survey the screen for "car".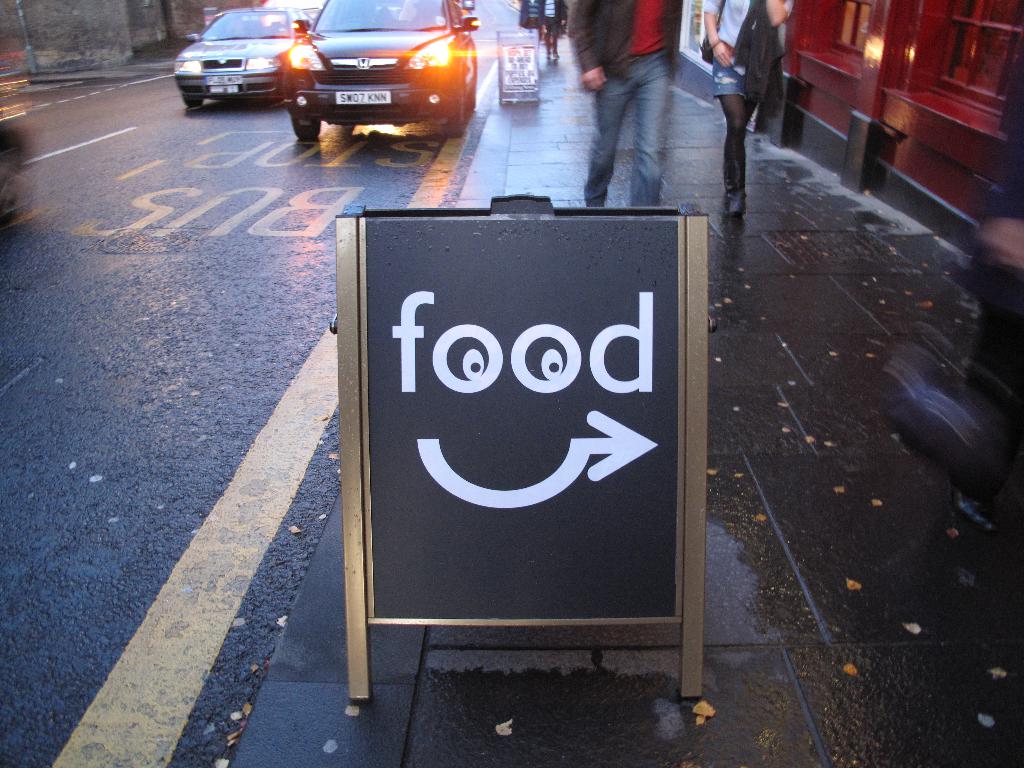
Survey found: select_region(174, 4, 310, 110).
